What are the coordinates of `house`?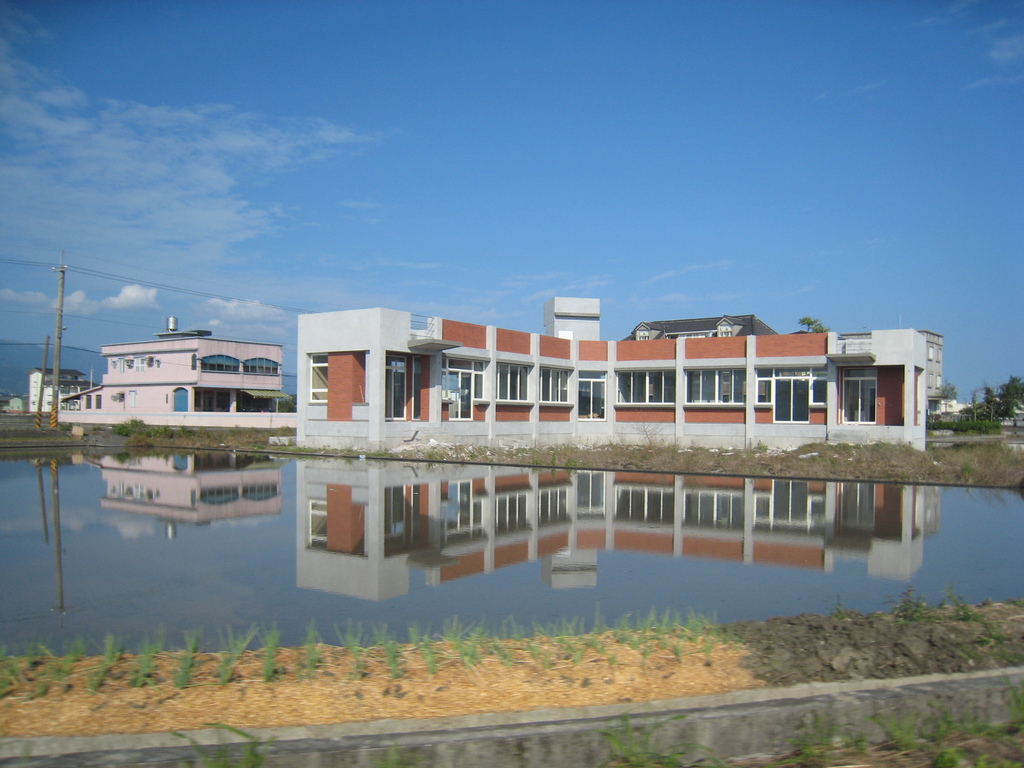
rect(40, 319, 301, 436).
